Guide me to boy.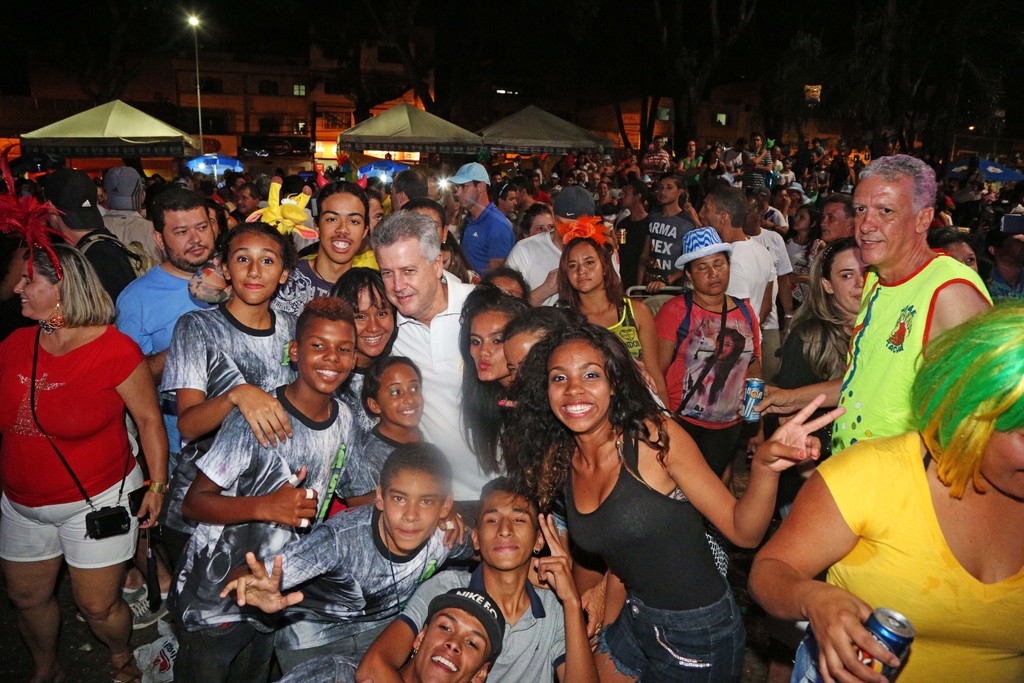
Guidance: 635/176/698/300.
